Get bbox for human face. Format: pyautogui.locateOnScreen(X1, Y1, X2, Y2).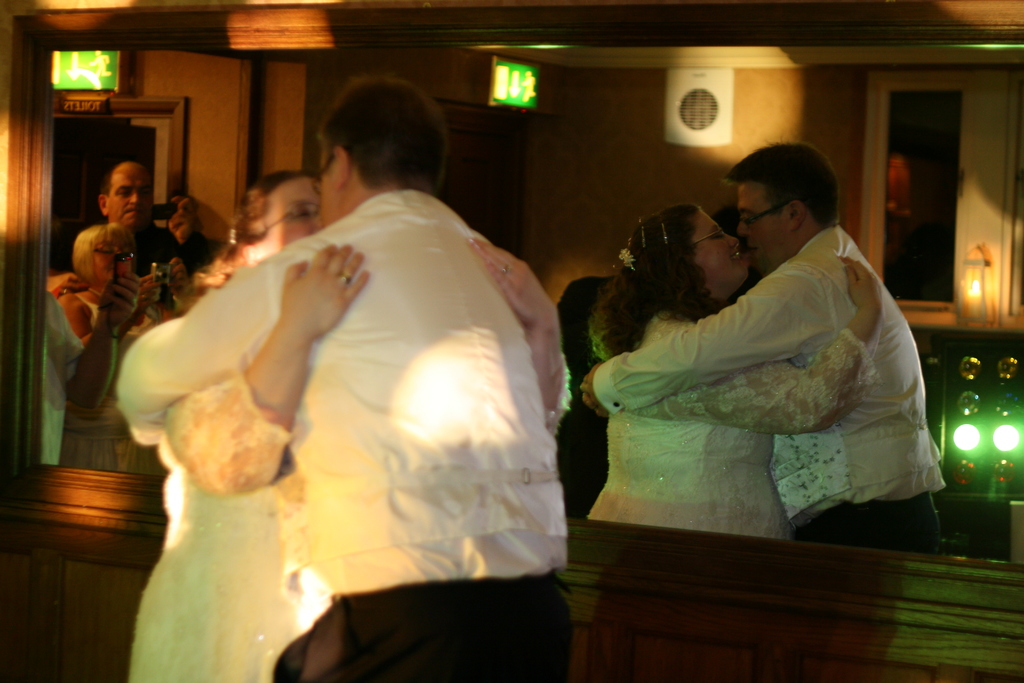
pyautogui.locateOnScreen(735, 184, 788, 273).
